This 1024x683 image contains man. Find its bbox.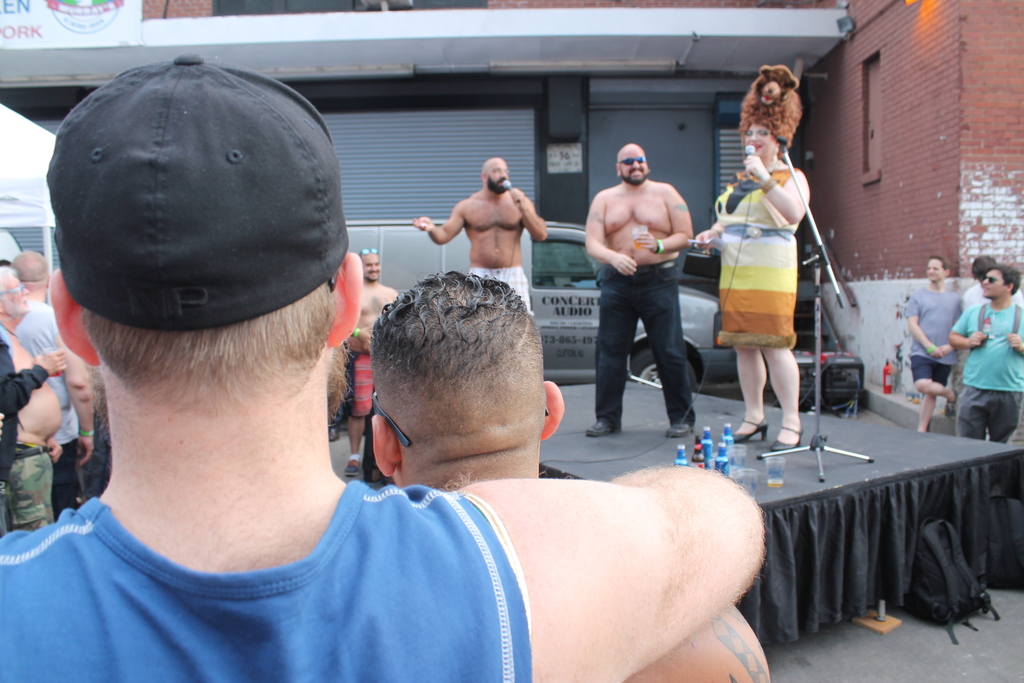
l=0, t=265, r=70, b=530.
